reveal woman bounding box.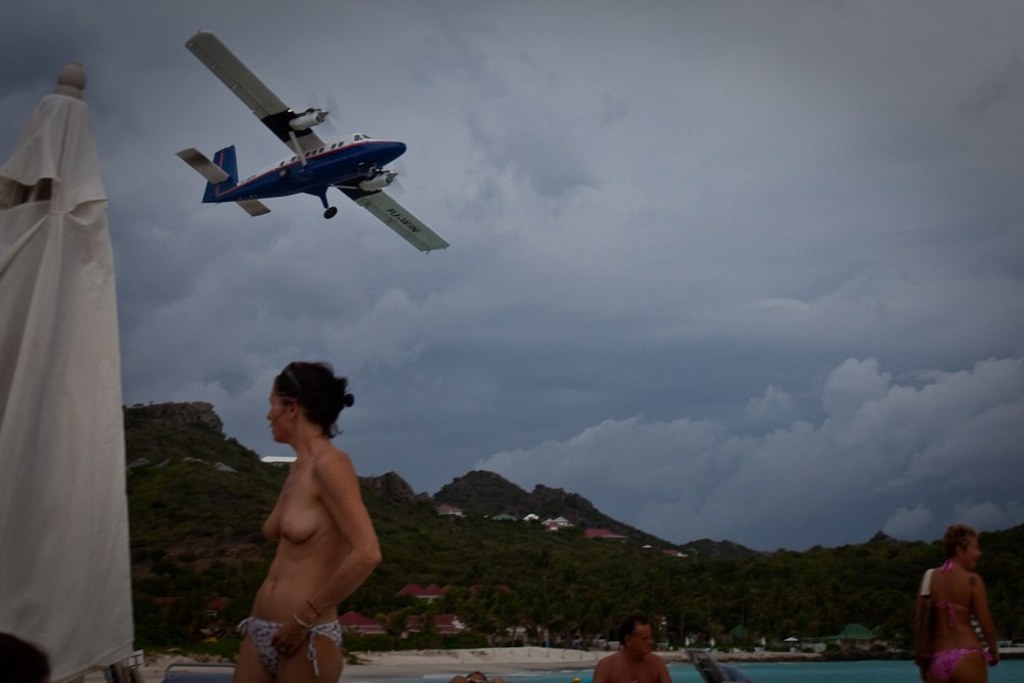
Revealed: left=926, top=527, right=1008, bottom=682.
